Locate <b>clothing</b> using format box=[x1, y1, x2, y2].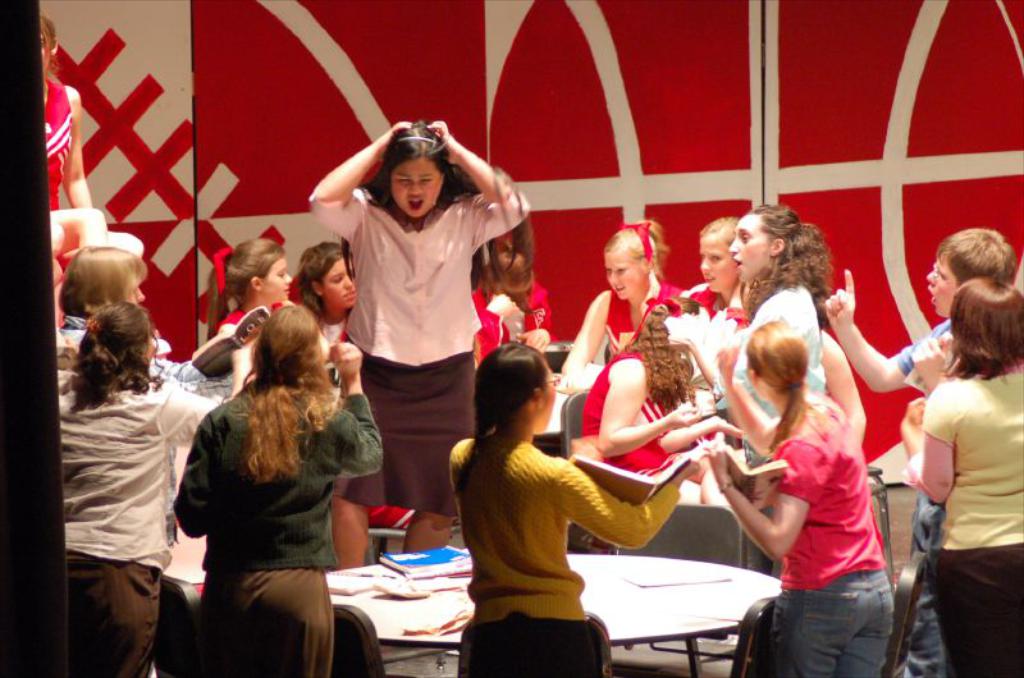
box=[452, 438, 687, 677].
